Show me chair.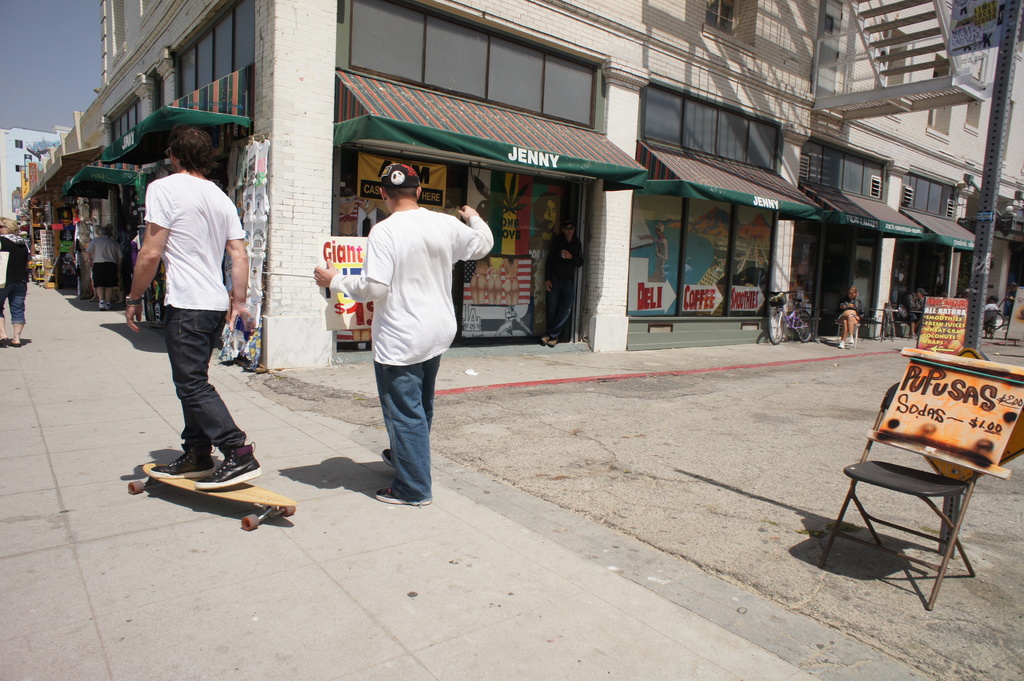
chair is here: (848, 373, 998, 613).
